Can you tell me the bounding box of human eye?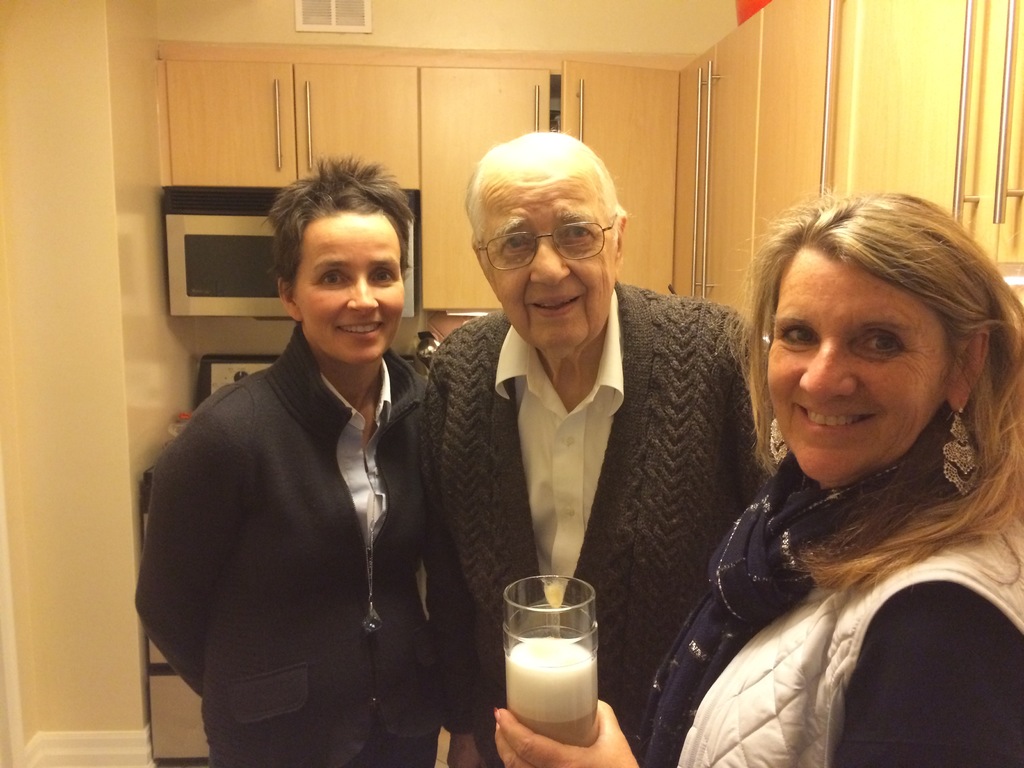
Rect(319, 269, 342, 289).
